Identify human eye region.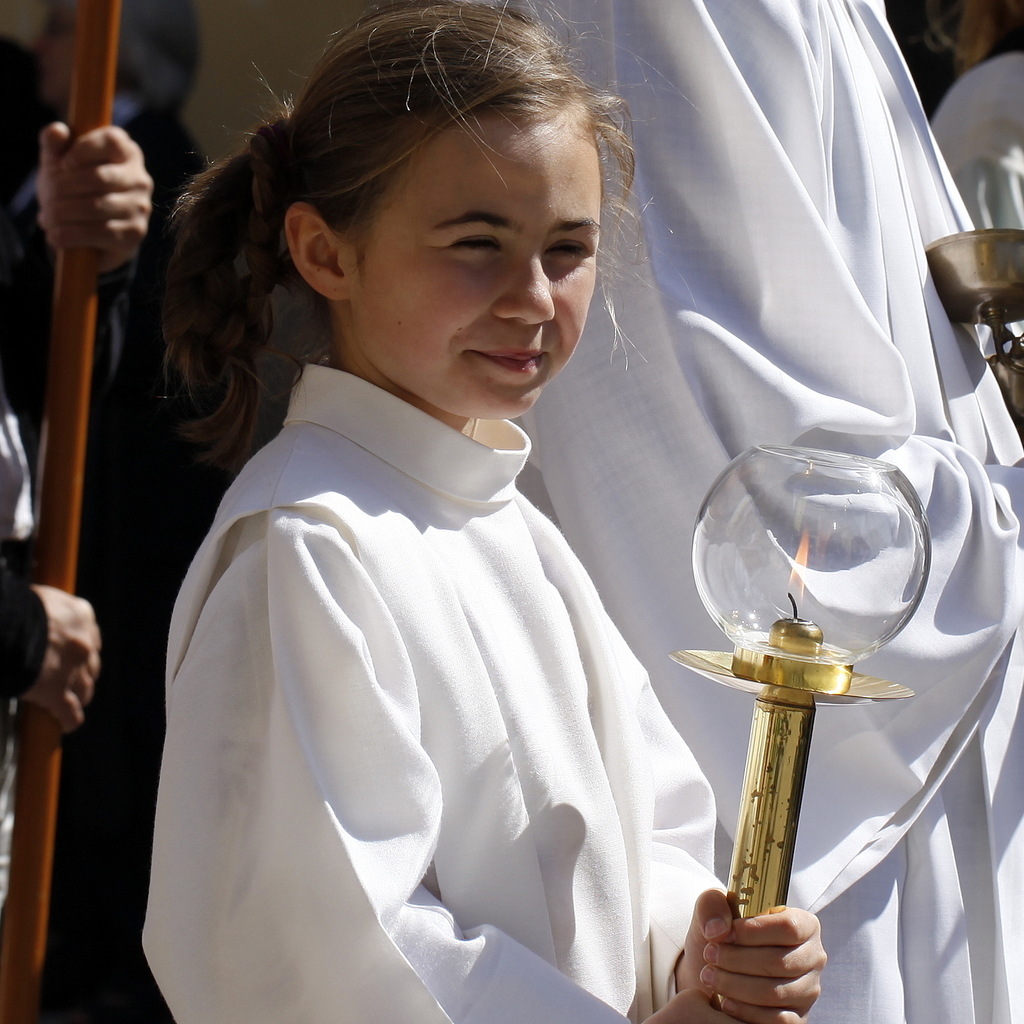
Region: x1=547, y1=239, x2=592, y2=265.
